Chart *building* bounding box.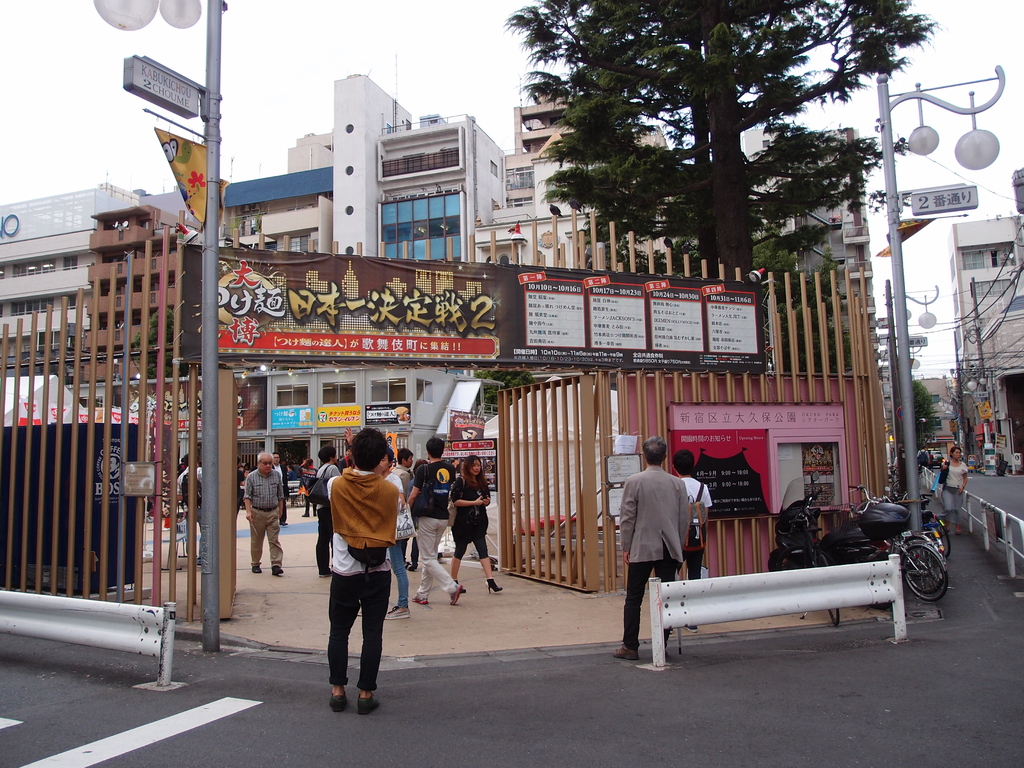
Charted: rect(0, 184, 204, 521).
